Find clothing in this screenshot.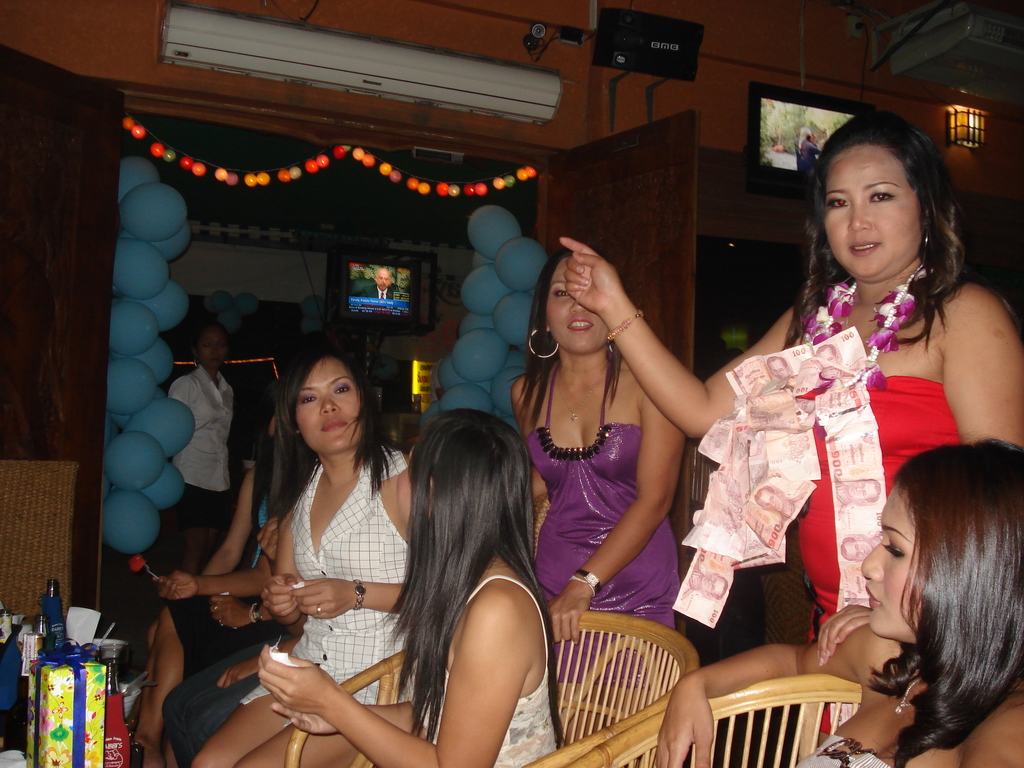
The bounding box for clothing is rect(163, 367, 232, 519).
